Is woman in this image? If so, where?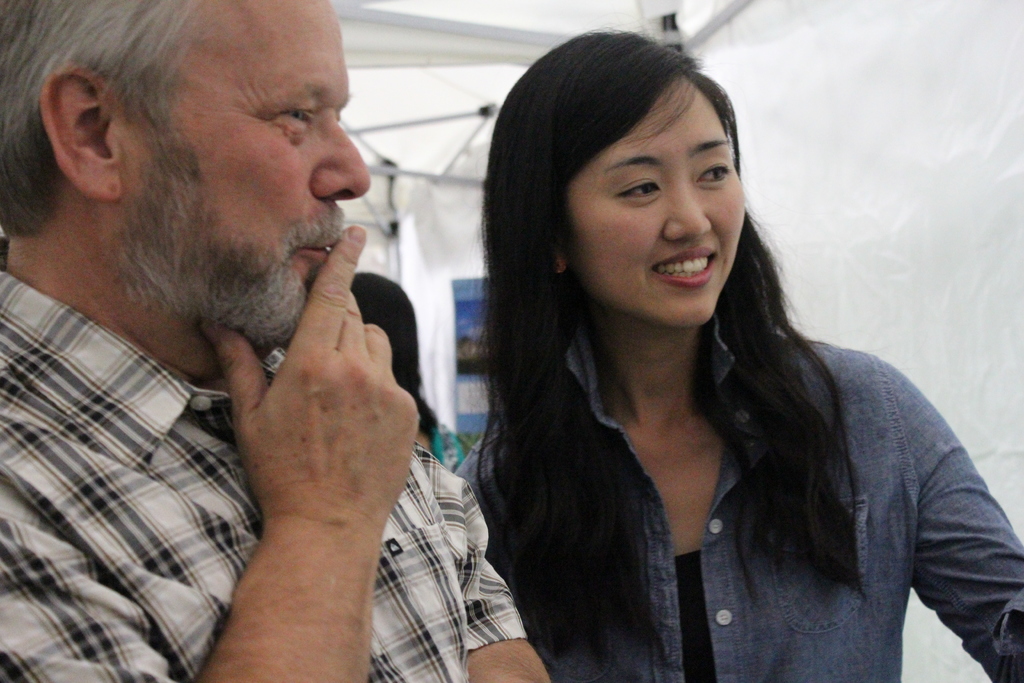
Yes, at {"left": 448, "top": 34, "right": 1023, "bottom": 682}.
